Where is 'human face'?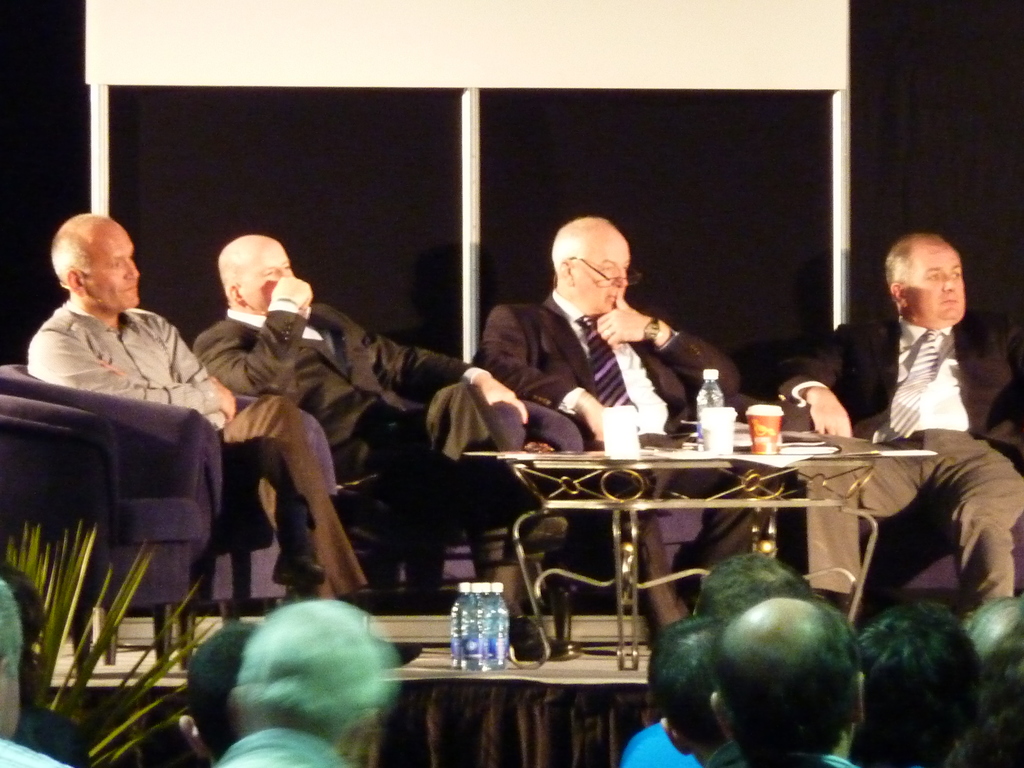
detection(77, 220, 140, 310).
